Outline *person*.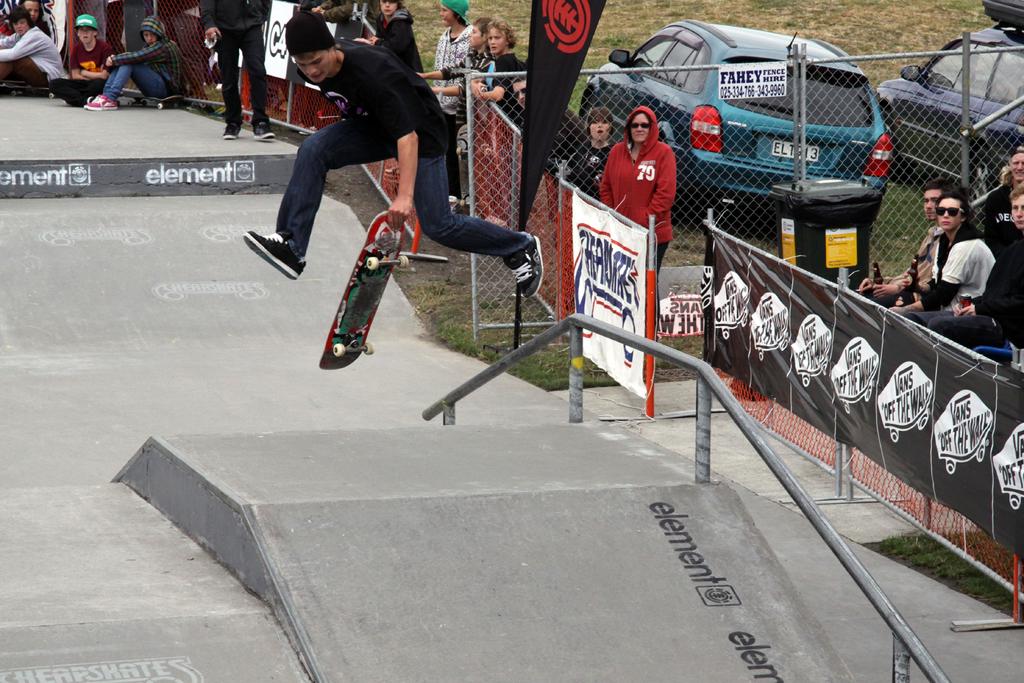
Outline: x1=856, y1=179, x2=953, y2=310.
